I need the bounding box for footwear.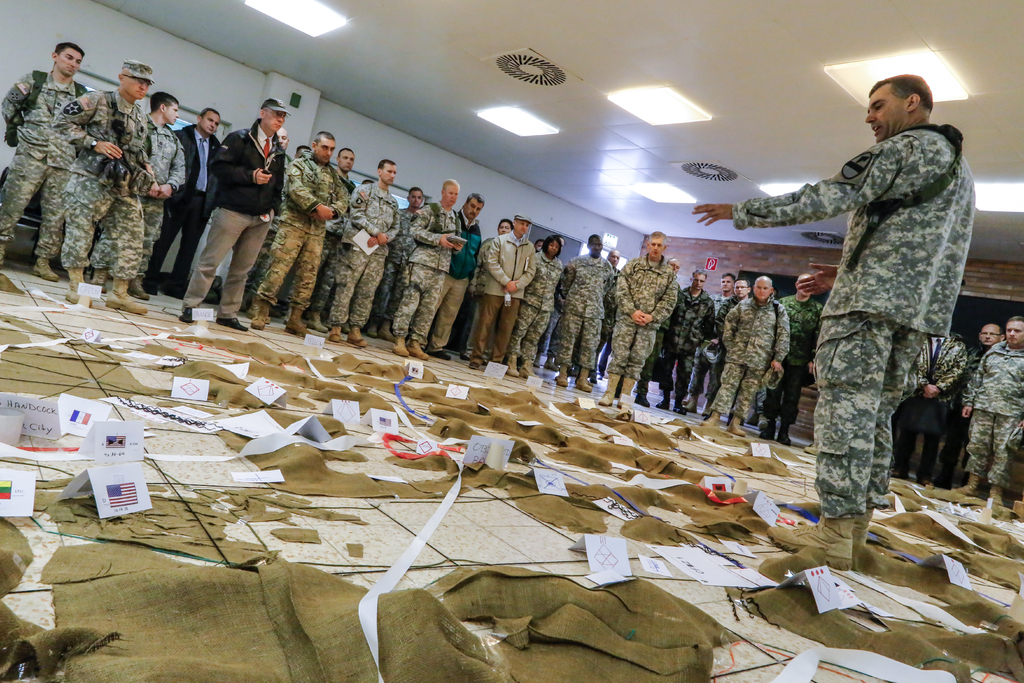
Here it is: box=[178, 308, 195, 327].
